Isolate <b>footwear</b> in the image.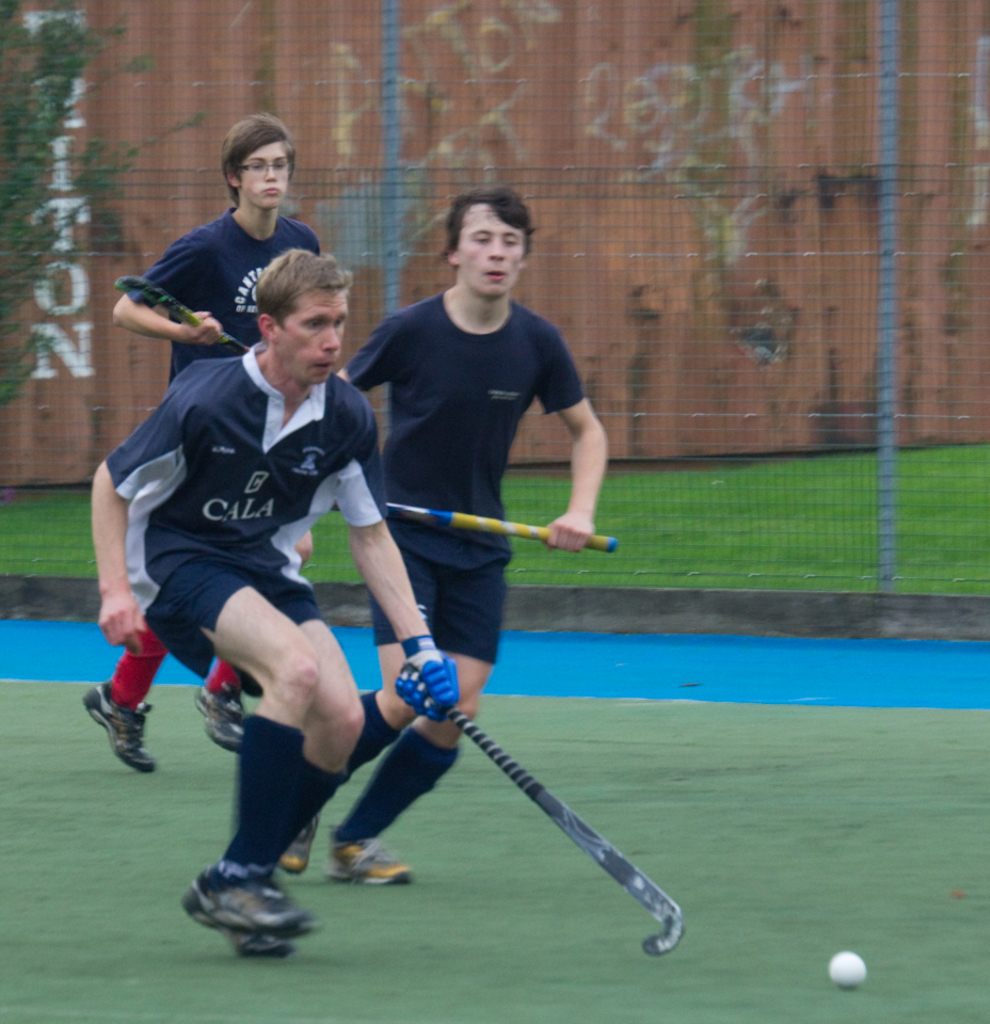
Isolated region: [278,818,321,882].
